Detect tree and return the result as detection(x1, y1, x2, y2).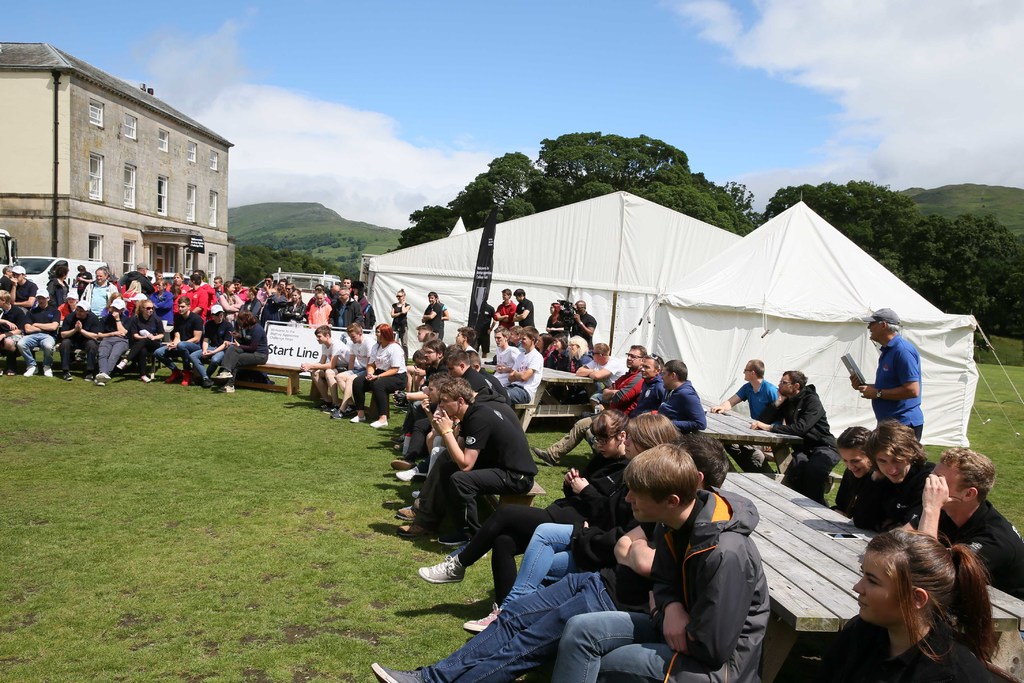
detection(387, 124, 764, 245).
